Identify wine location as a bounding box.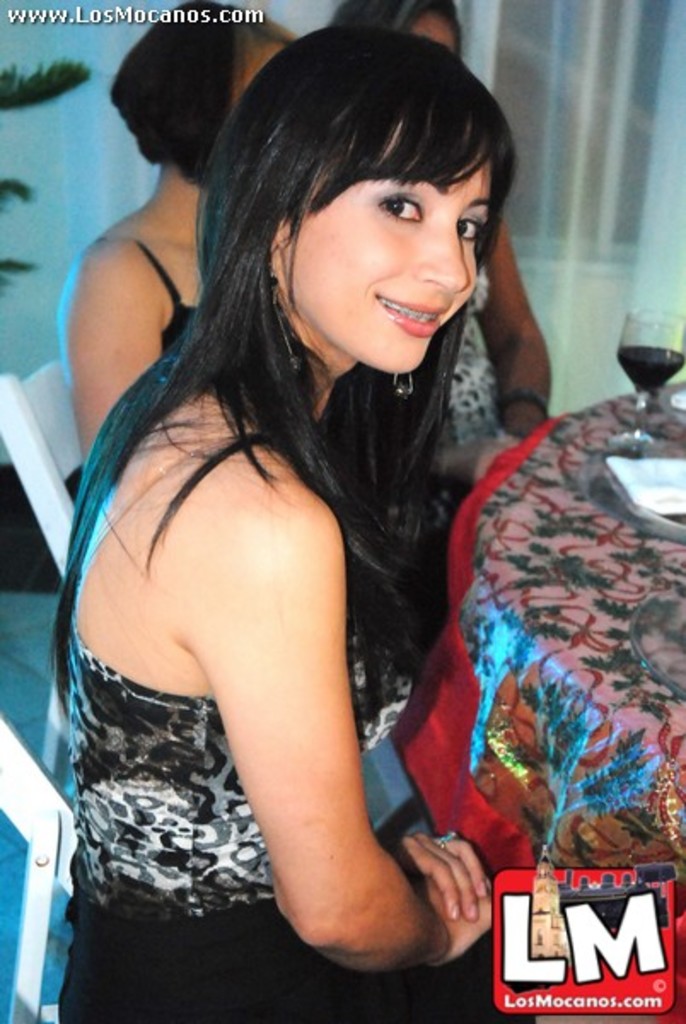
(left=619, top=346, right=683, bottom=389).
